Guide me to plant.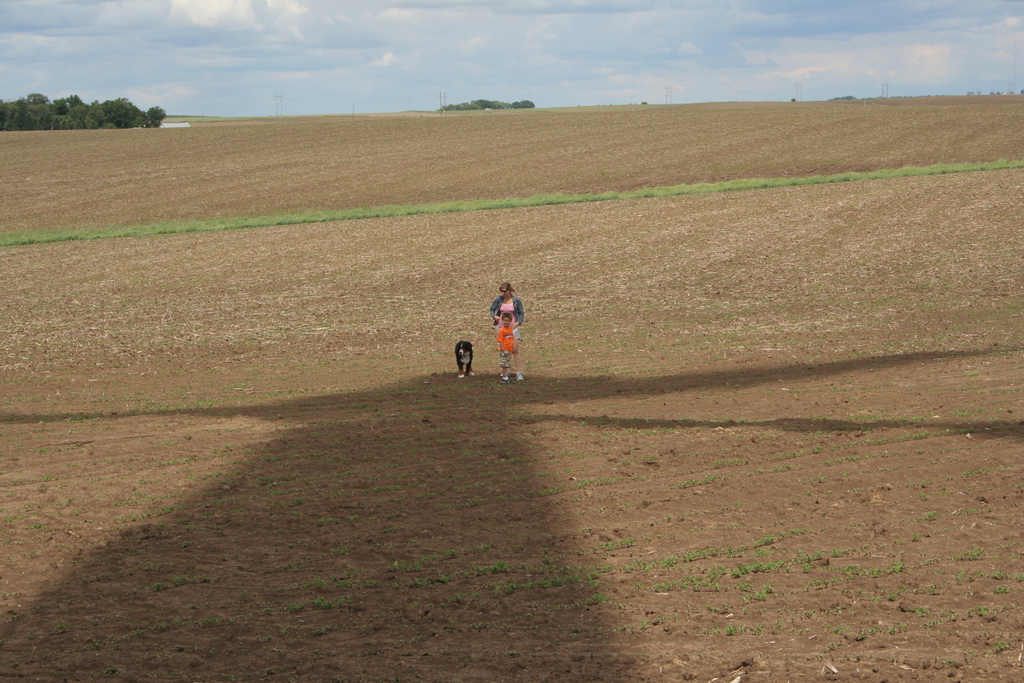
Guidance: left=775, top=531, right=786, bottom=543.
